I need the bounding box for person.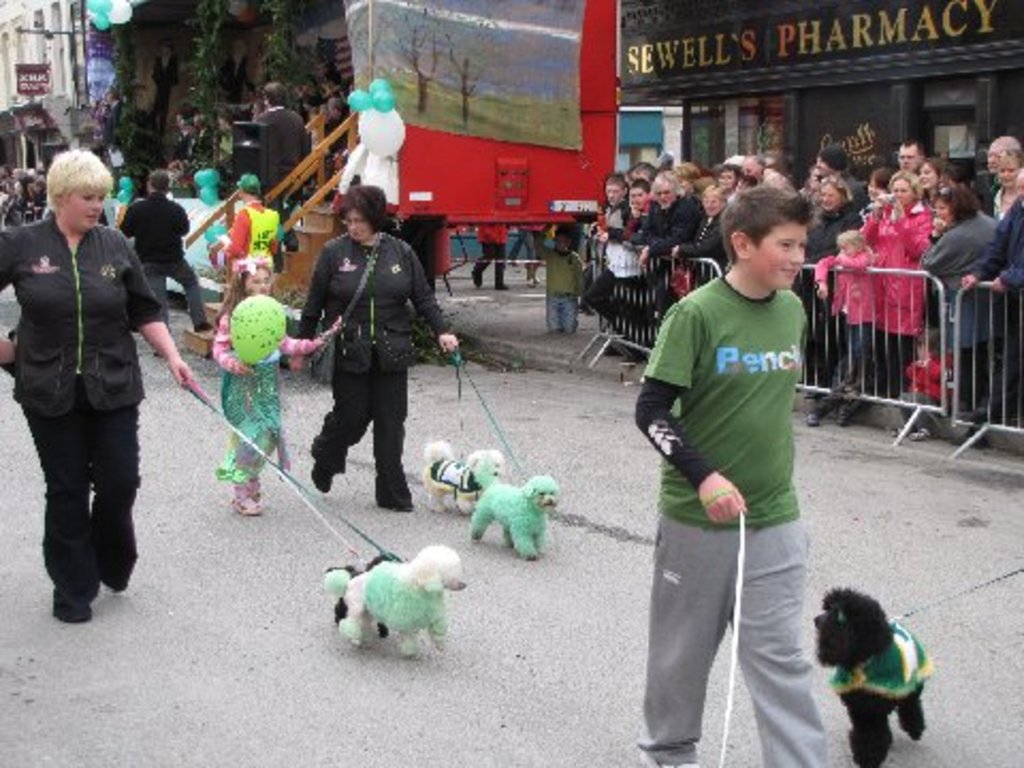
Here it is: select_region(514, 220, 546, 288).
